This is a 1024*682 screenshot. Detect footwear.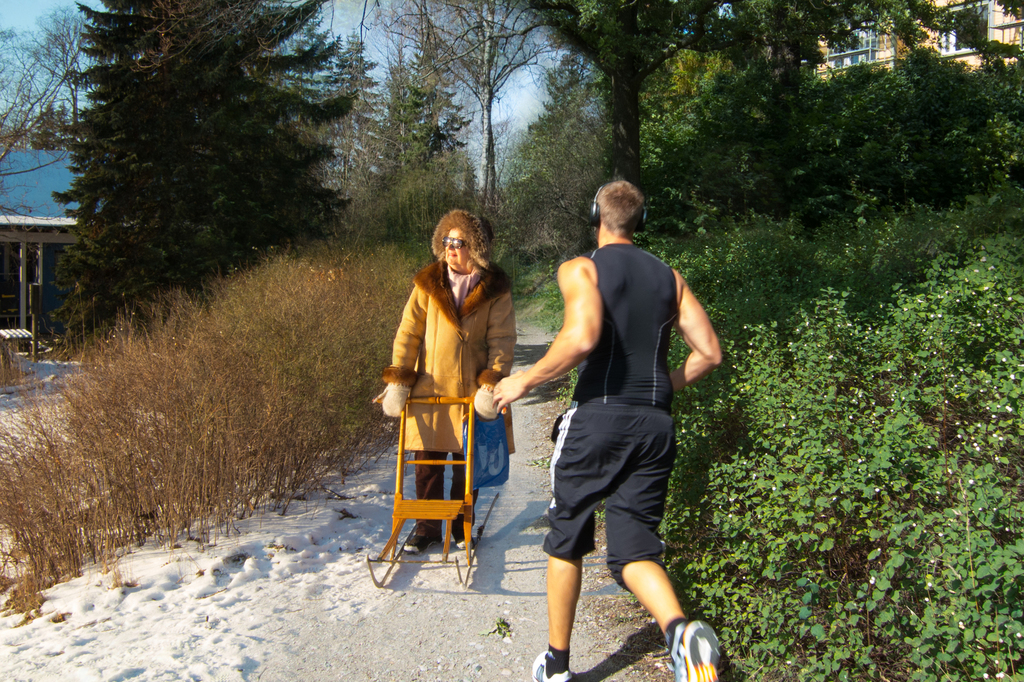
rect(666, 617, 719, 681).
